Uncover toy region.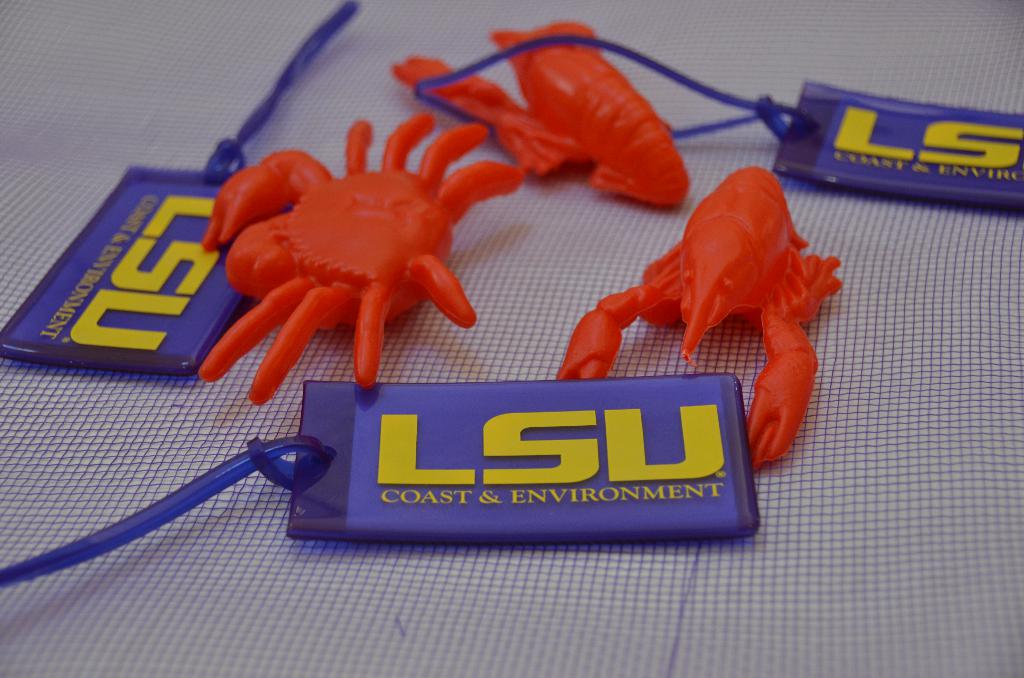
Uncovered: {"left": 195, "top": 114, "right": 525, "bottom": 410}.
